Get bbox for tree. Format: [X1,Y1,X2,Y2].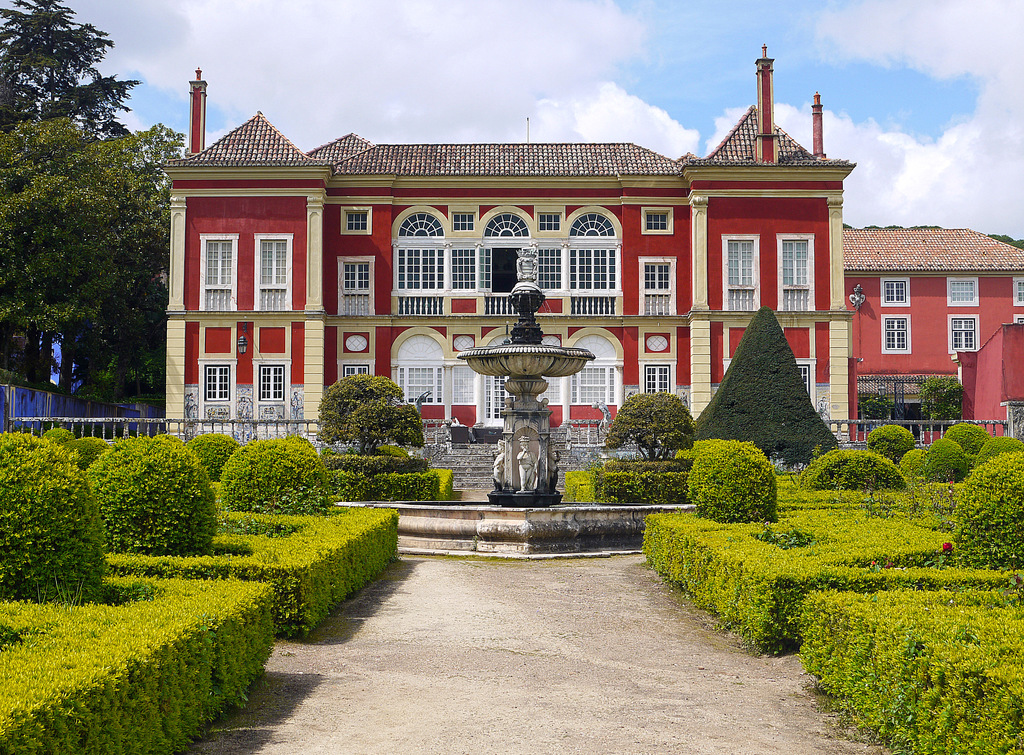
[0,0,138,139].
